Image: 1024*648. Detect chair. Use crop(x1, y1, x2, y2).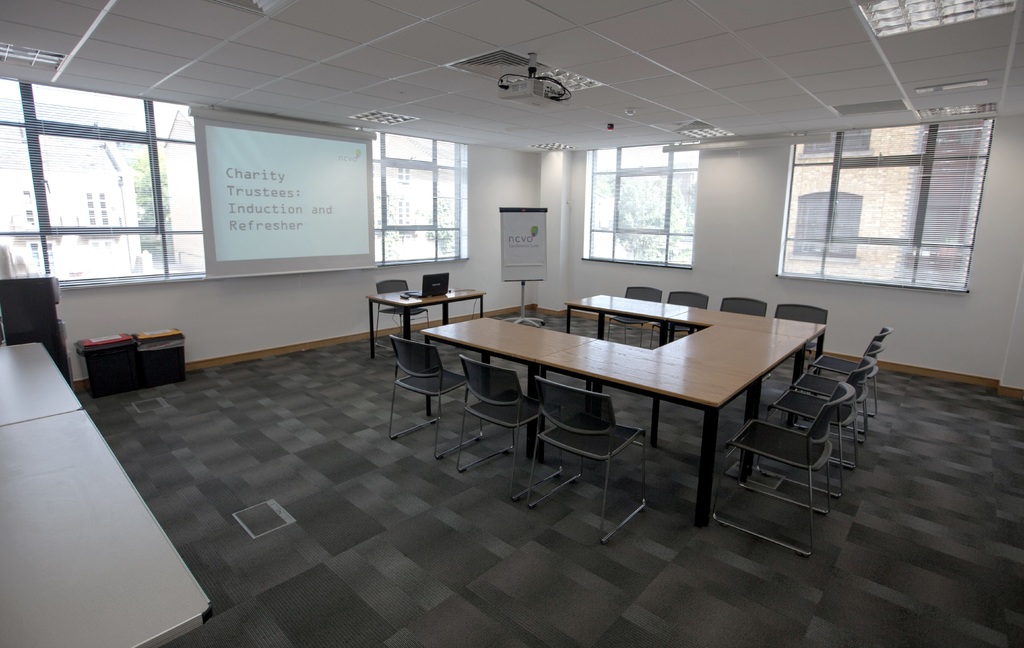
crop(381, 292, 470, 465).
